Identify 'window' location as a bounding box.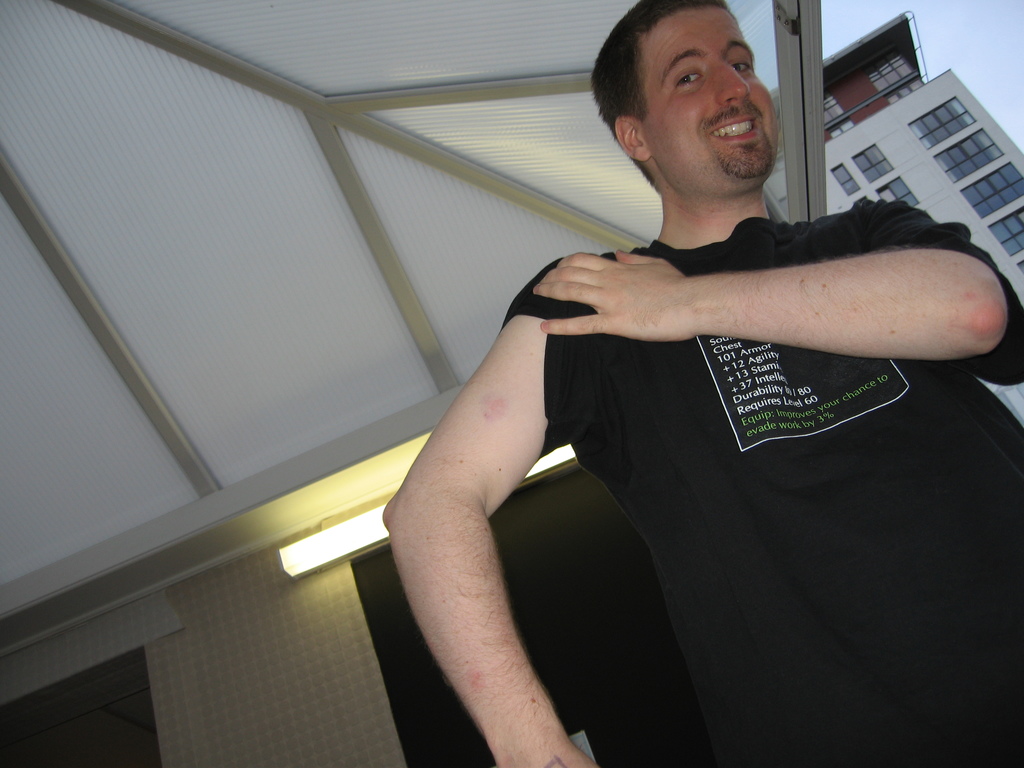
bbox(932, 125, 1004, 180).
